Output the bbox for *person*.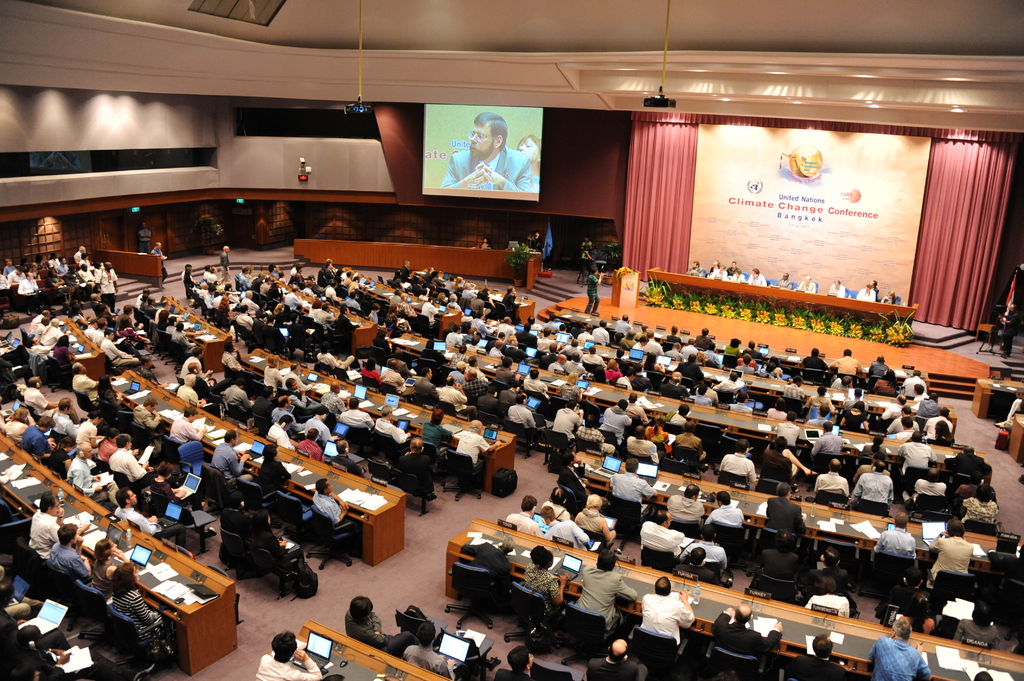
crop(22, 415, 51, 463).
